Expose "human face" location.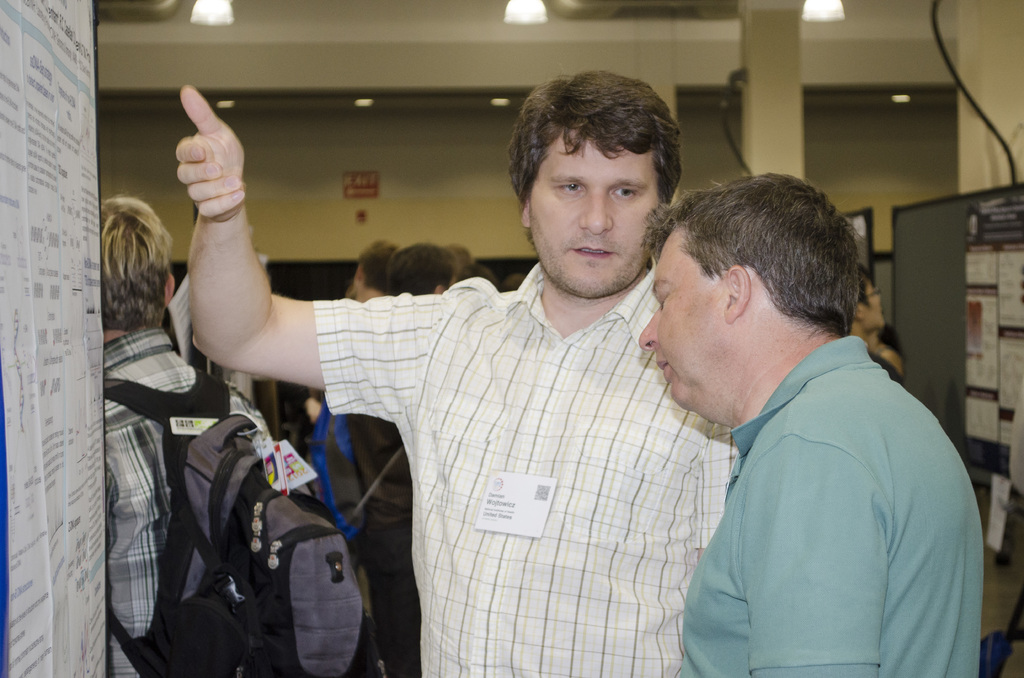
Exposed at (527,131,660,296).
